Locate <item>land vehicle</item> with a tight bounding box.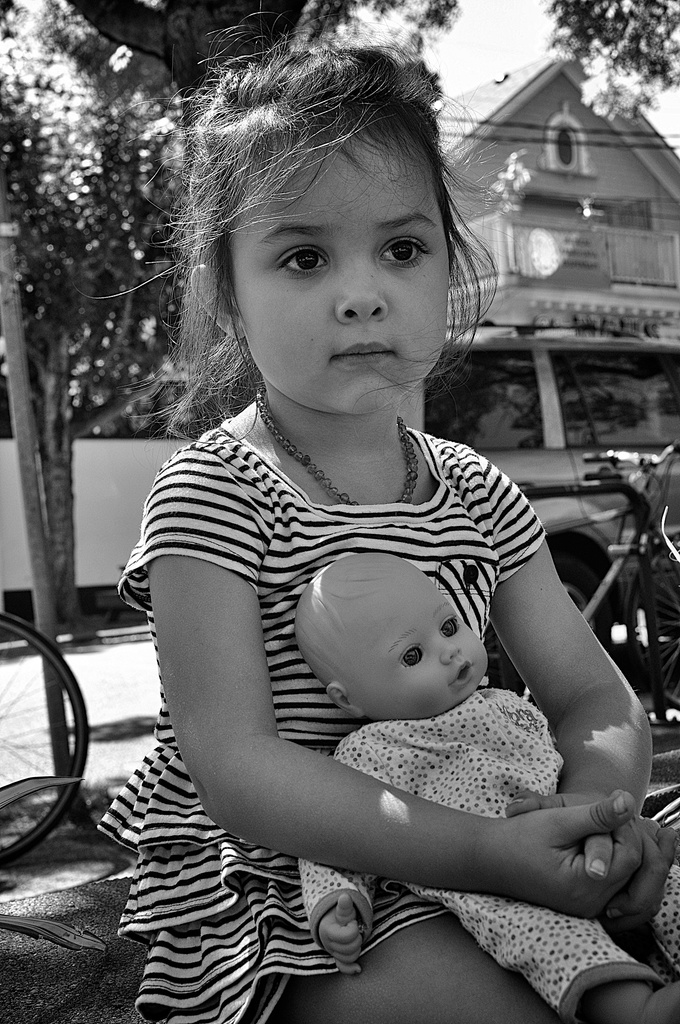
399,323,679,693.
